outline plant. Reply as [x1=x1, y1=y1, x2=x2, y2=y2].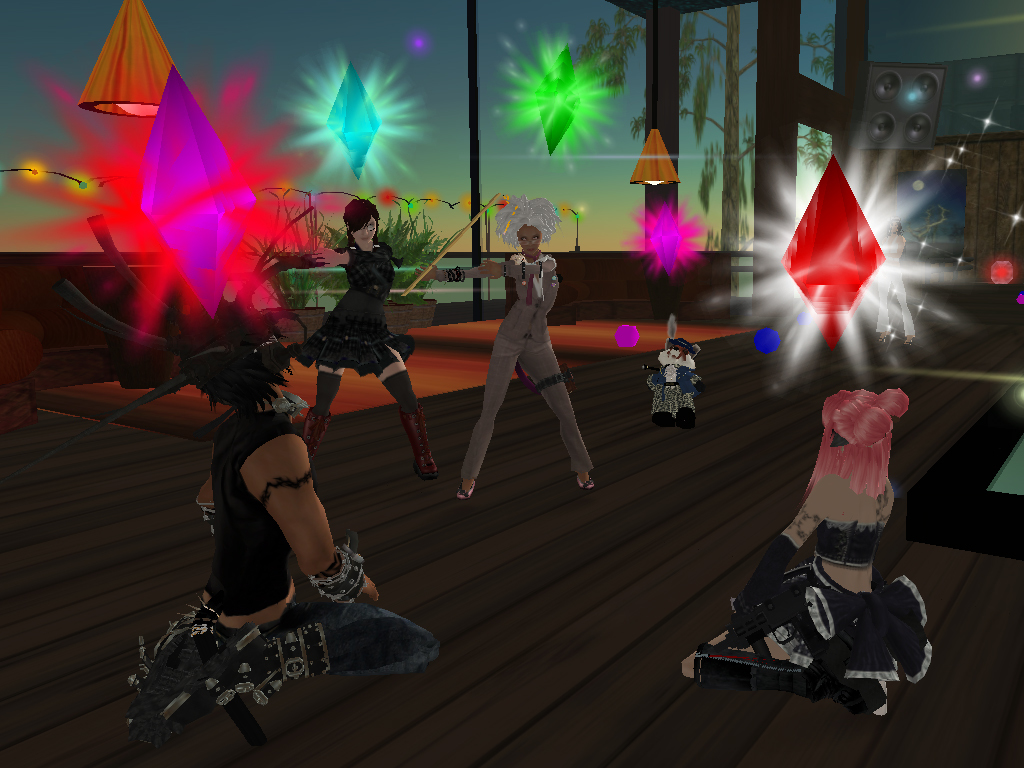
[x1=316, y1=202, x2=451, y2=267].
